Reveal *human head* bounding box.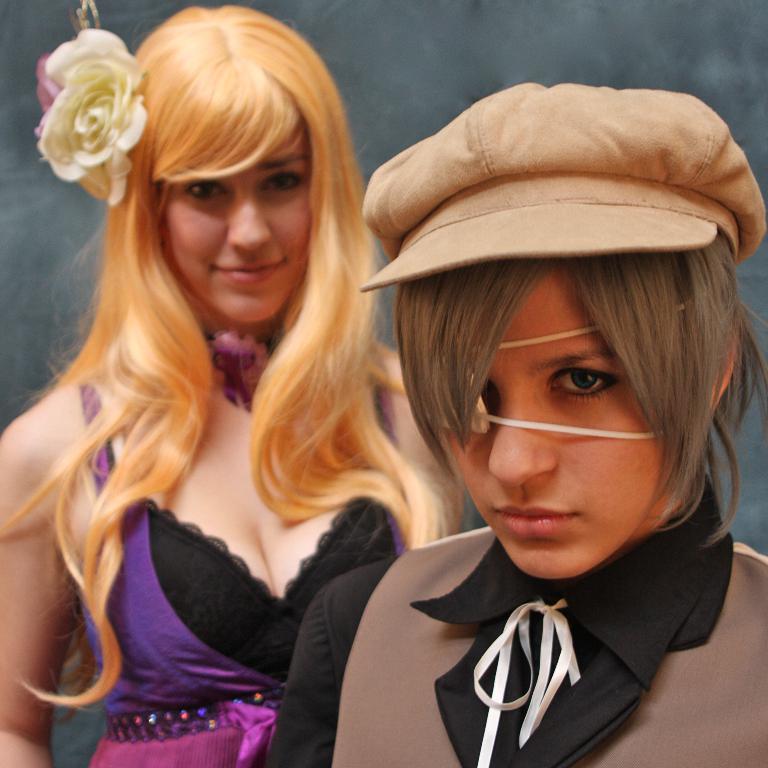
Revealed: <bbox>30, 0, 374, 330</bbox>.
